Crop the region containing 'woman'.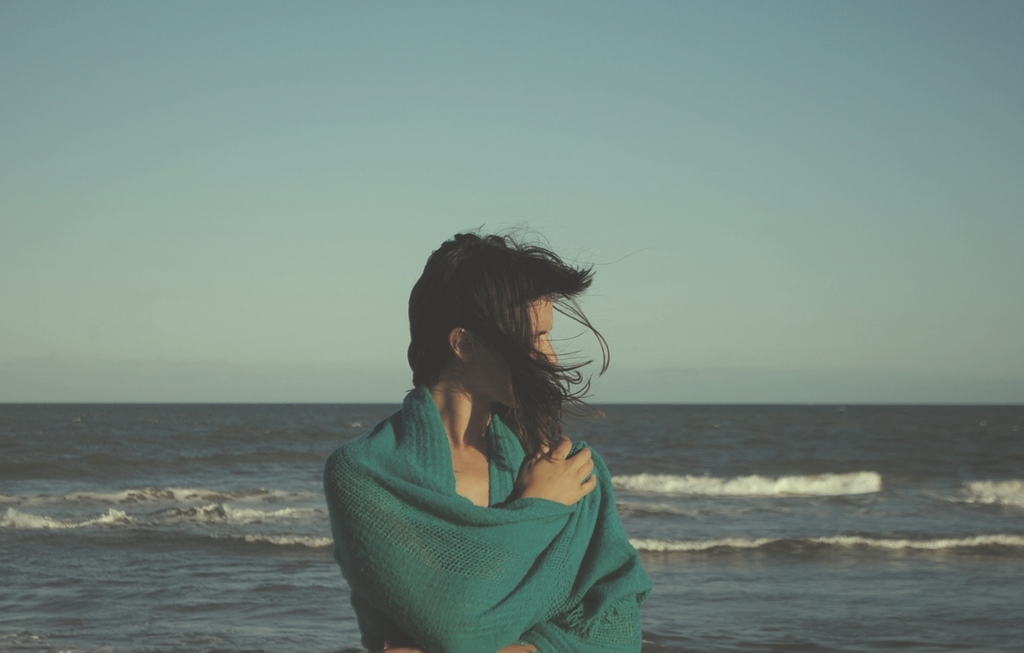
Crop region: <box>321,222,653,652</box>.
